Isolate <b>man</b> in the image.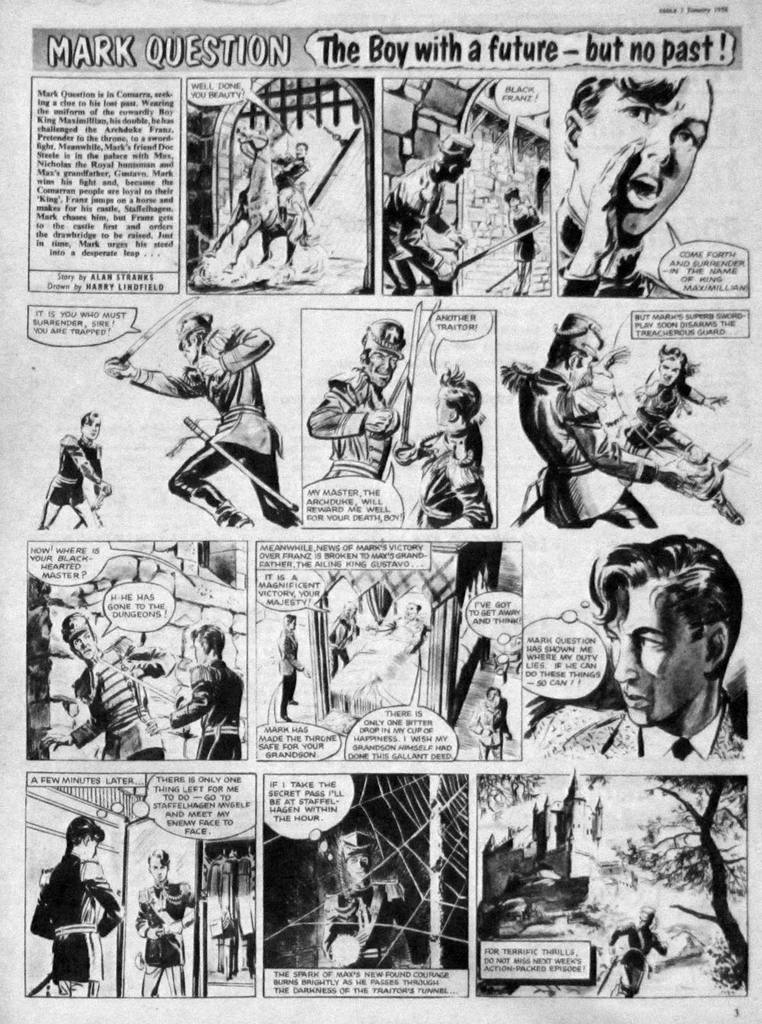
Isolated region: l=299, t=309, r=413, b=495.
